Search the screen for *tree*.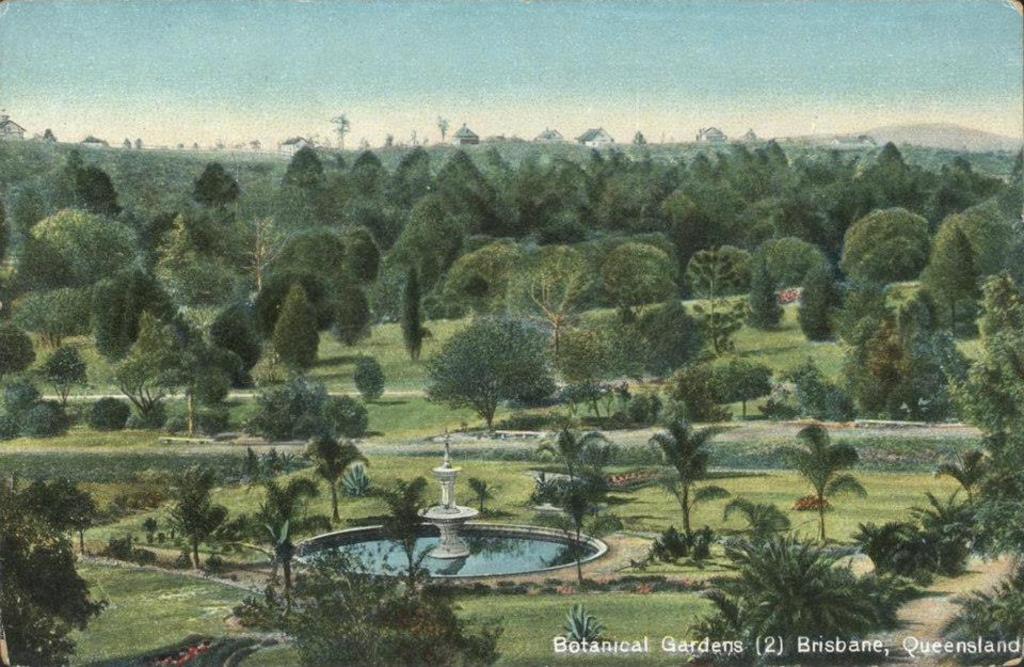
Found at [left=631, top=297, right=707, bottom=376].
